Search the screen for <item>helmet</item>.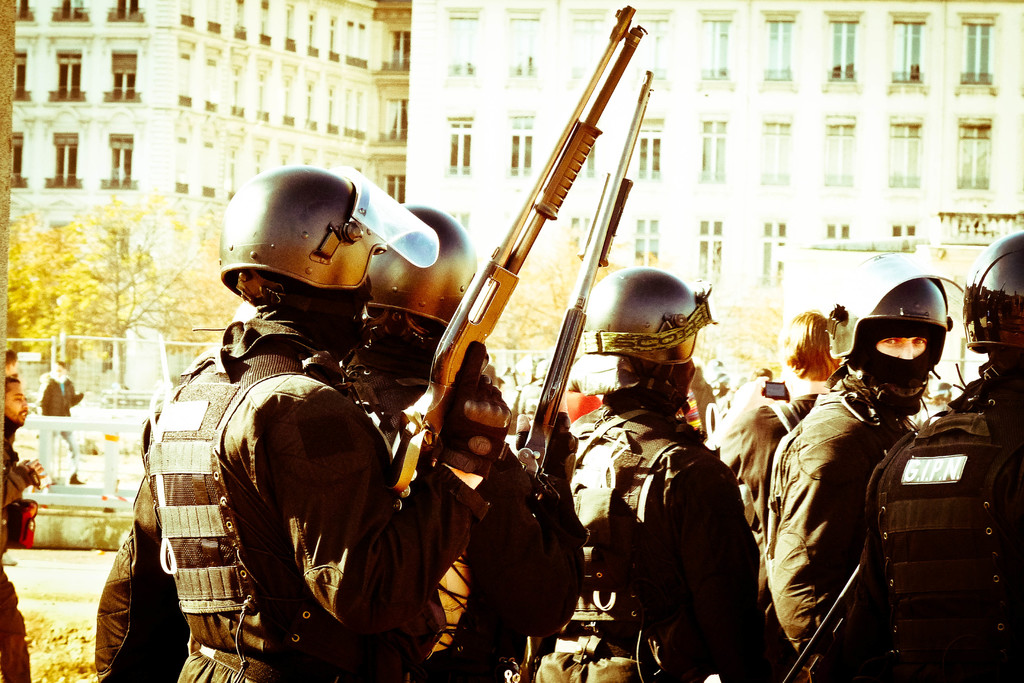
Found at x1=540 y1=263 x2=707 y2=399.
